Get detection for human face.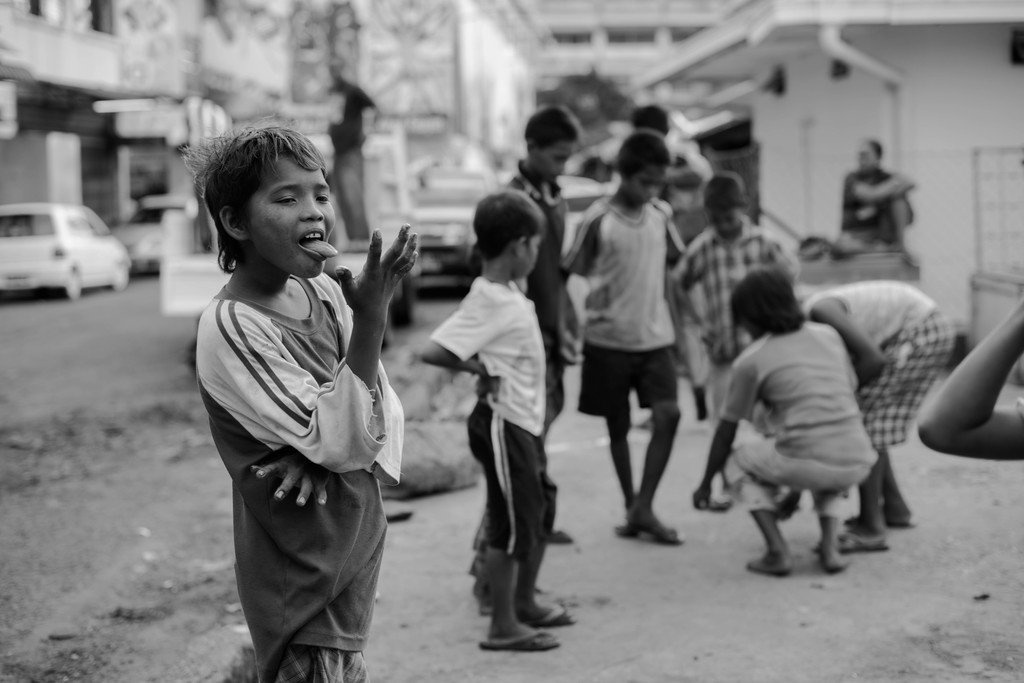
Detection: 632,161,666,205.
